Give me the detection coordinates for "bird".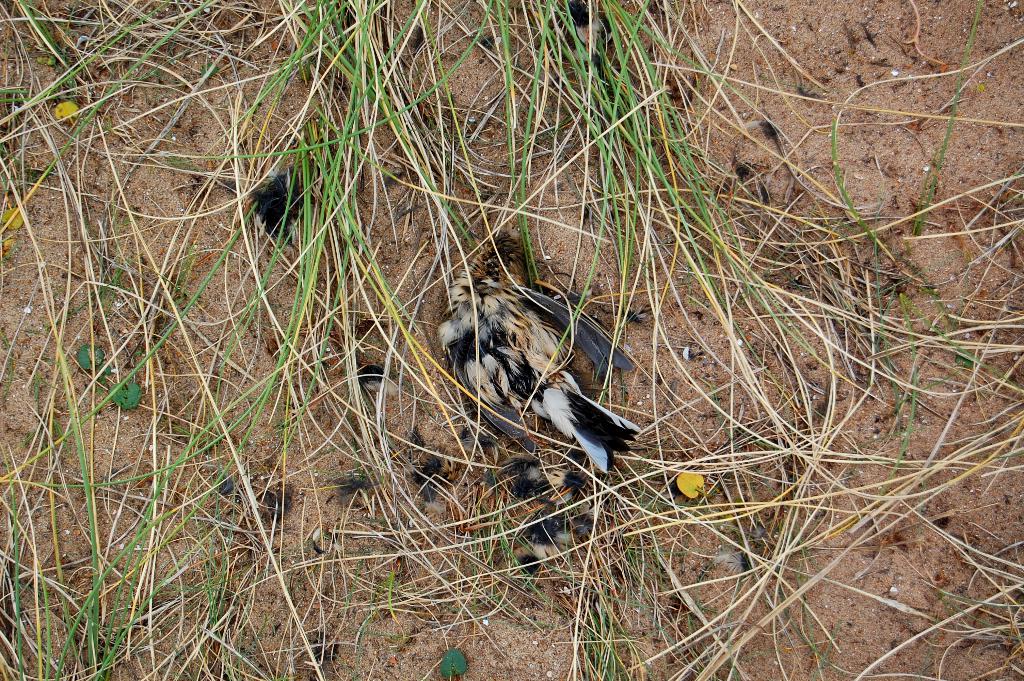
bbox=(435, 270, 658, 491).
